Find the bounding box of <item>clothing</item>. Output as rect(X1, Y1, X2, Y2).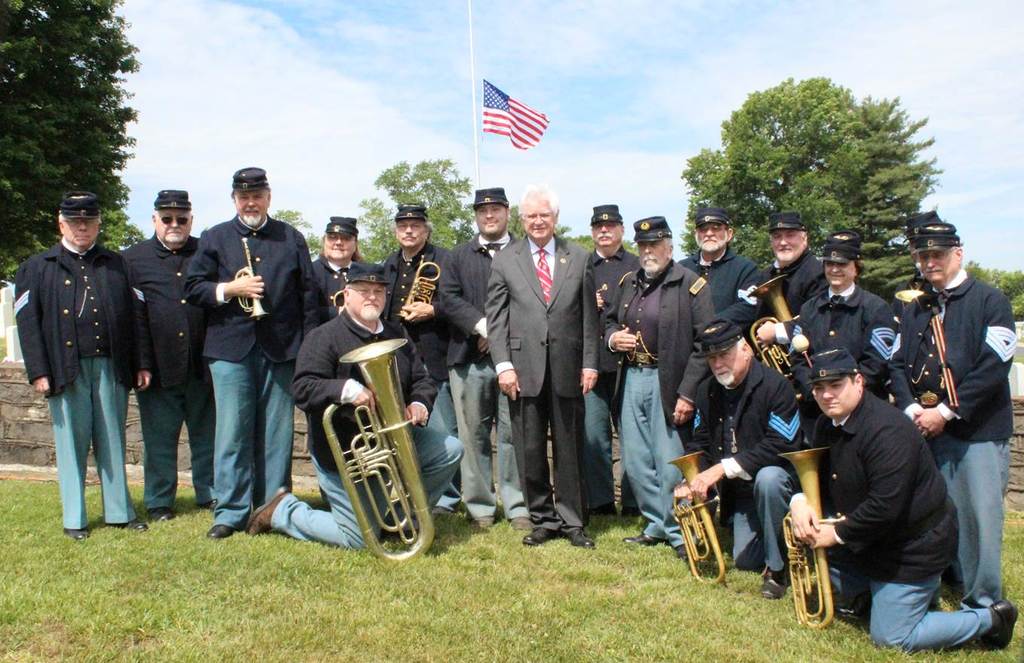
rect(443, 230, 532, 522).
